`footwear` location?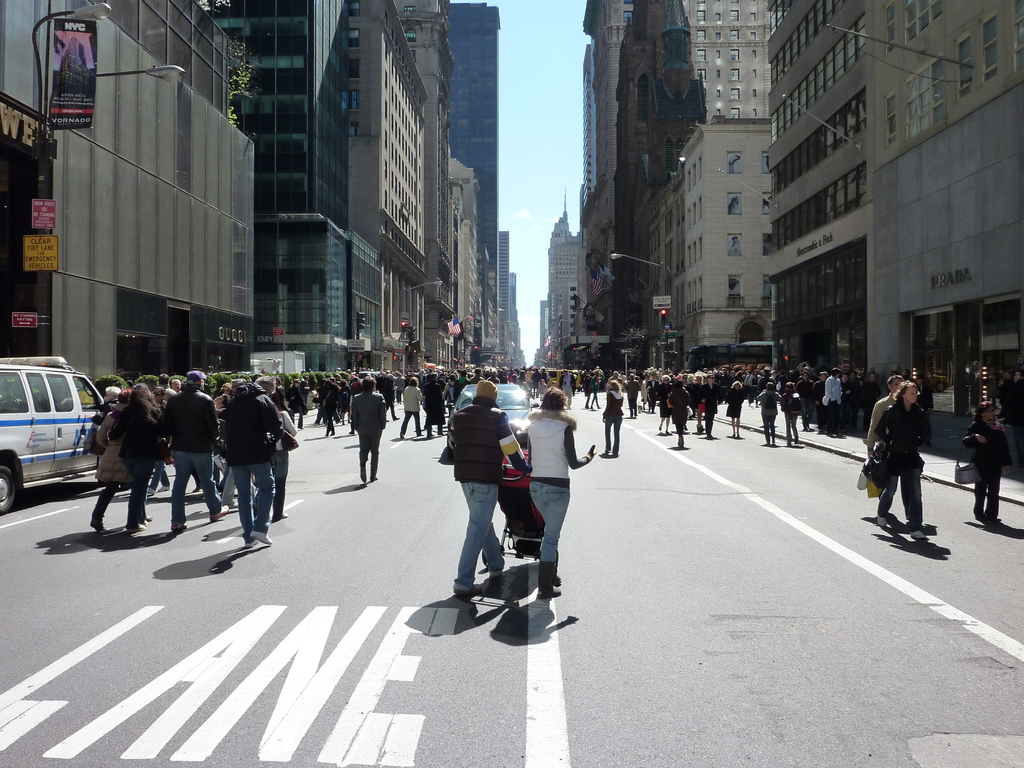
<bbox>908, 530, 930, 542</bbox>
